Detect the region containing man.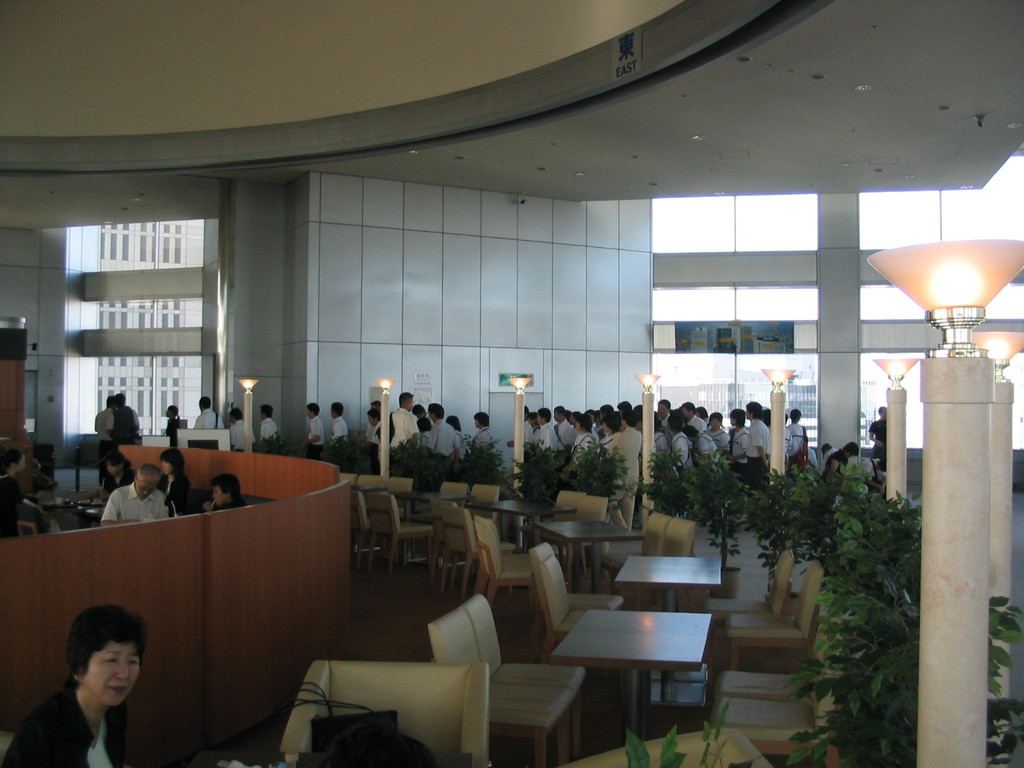
Rect(826, 442, 860, 483).
